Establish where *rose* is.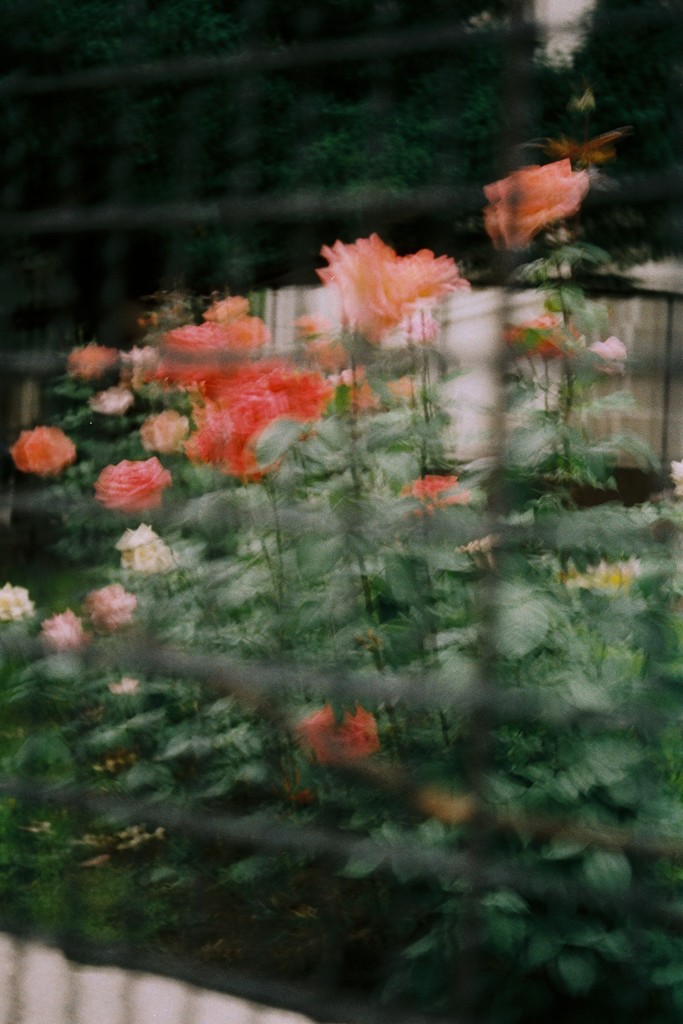
Established at bbox=(94, 455, 173, 516).
